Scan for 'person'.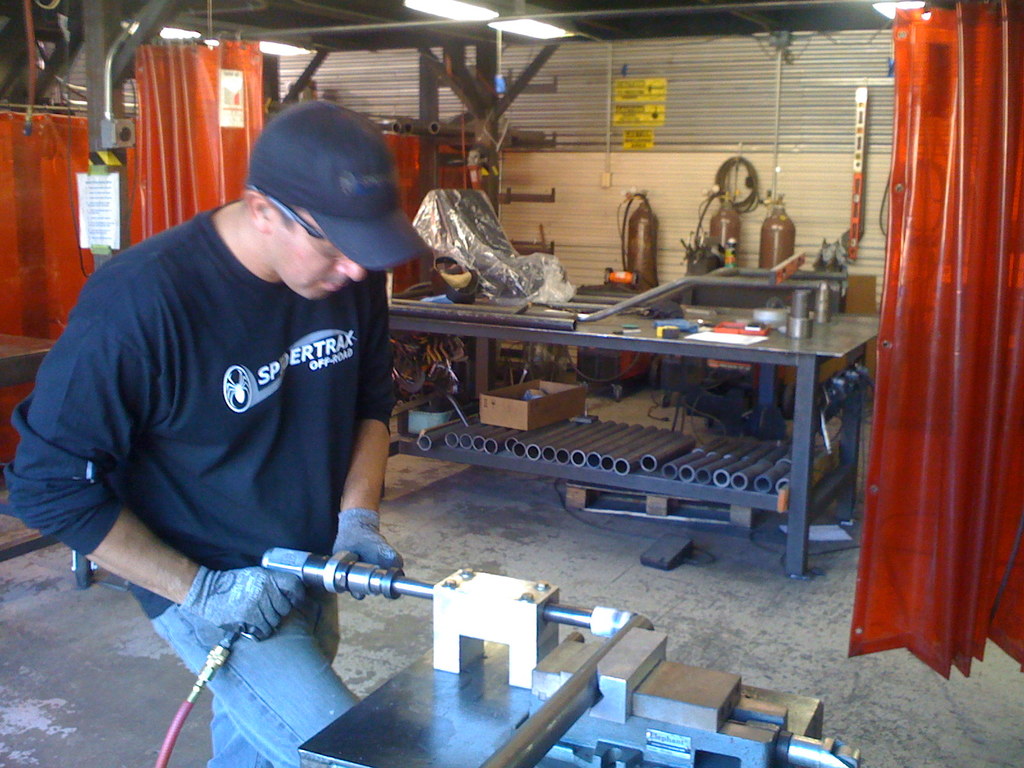
Scan result: [41, 56, 440, 746].
